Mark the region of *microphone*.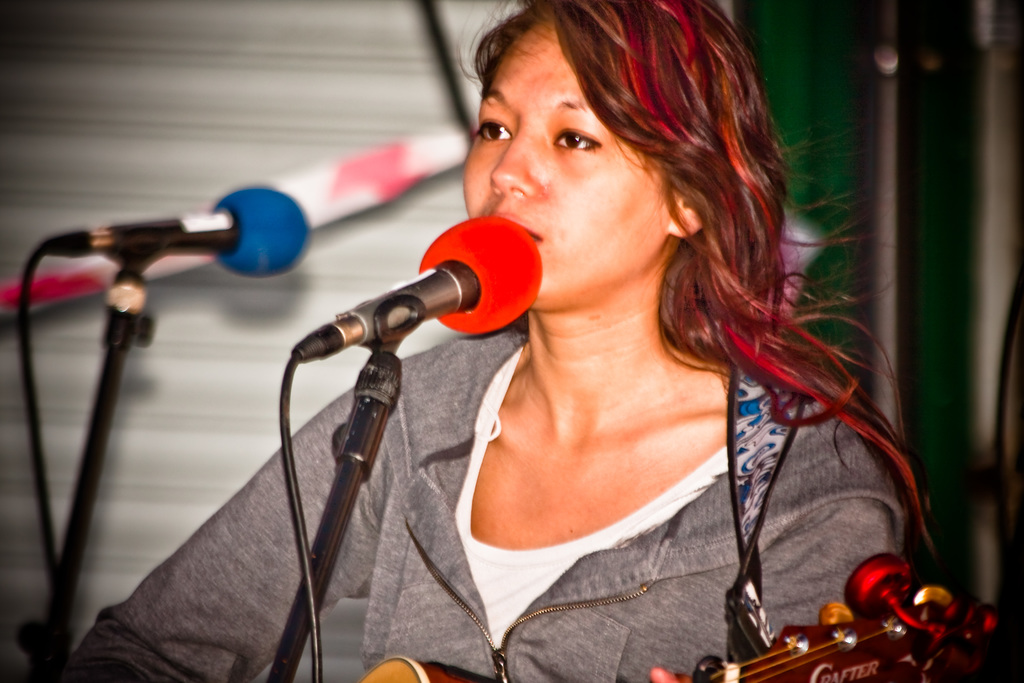
Region: (43,186,311,281).
